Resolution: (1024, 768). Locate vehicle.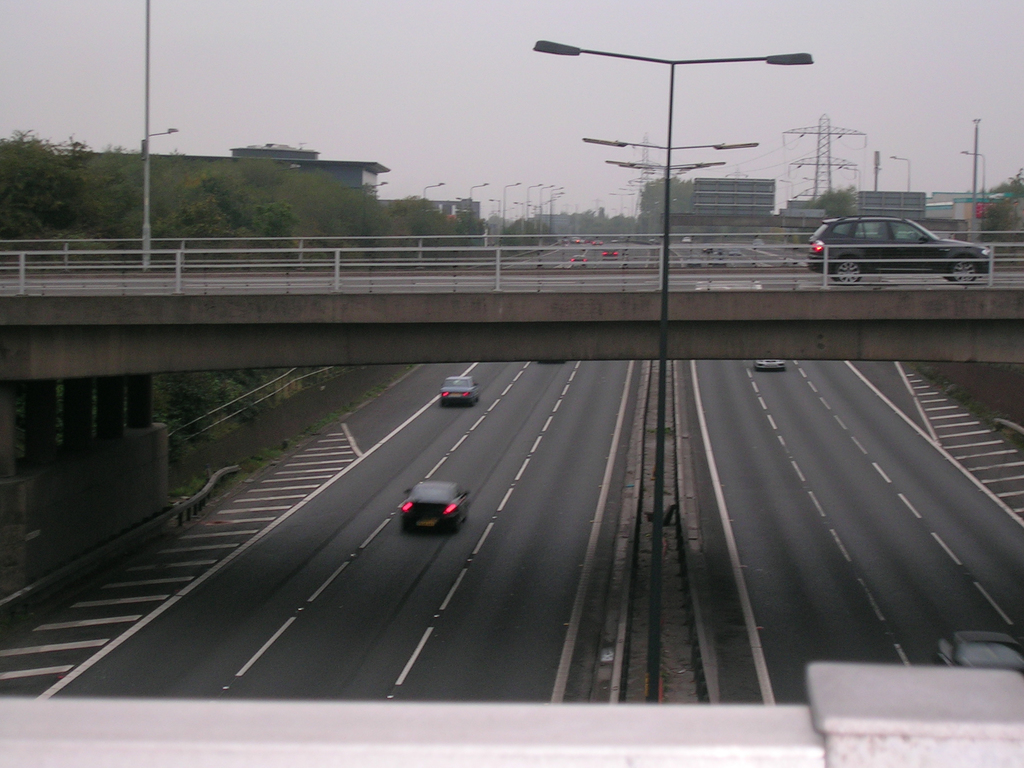
detection(435, 372, 481, 412).
